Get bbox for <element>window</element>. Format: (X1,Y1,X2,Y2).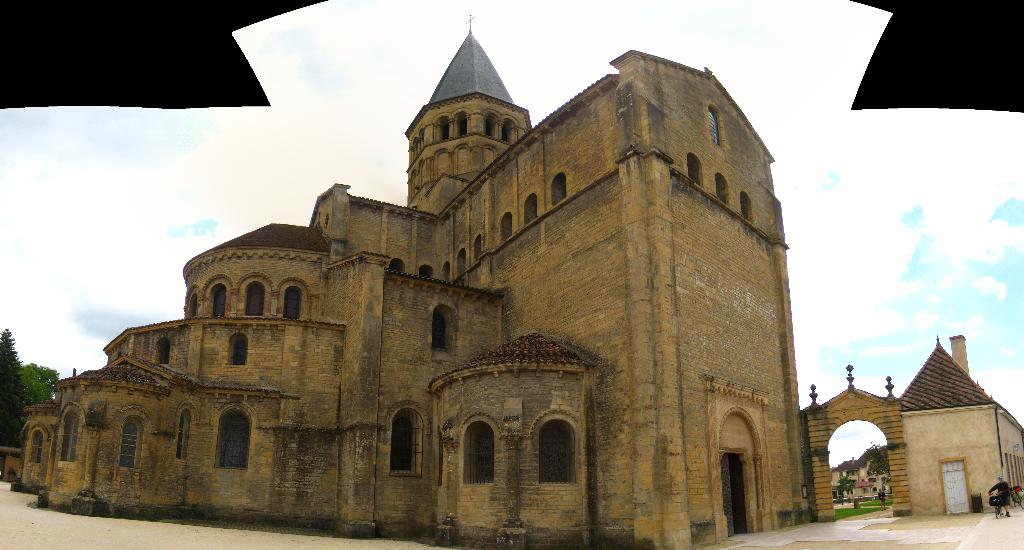
(524,197,538,225).
